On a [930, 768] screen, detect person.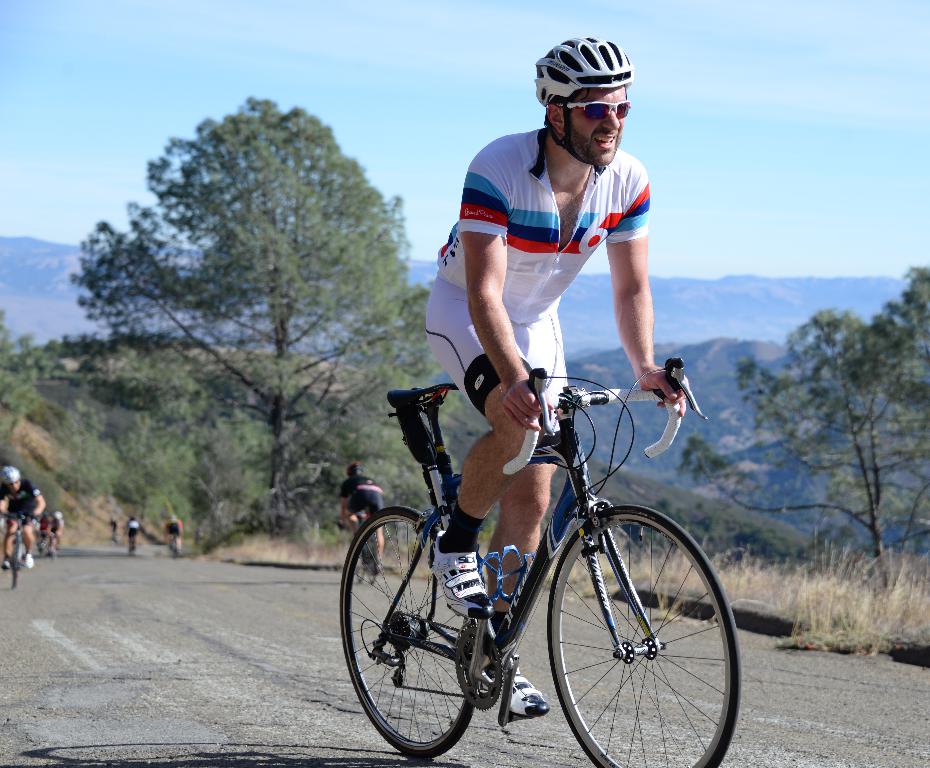
0,463,45,570.
